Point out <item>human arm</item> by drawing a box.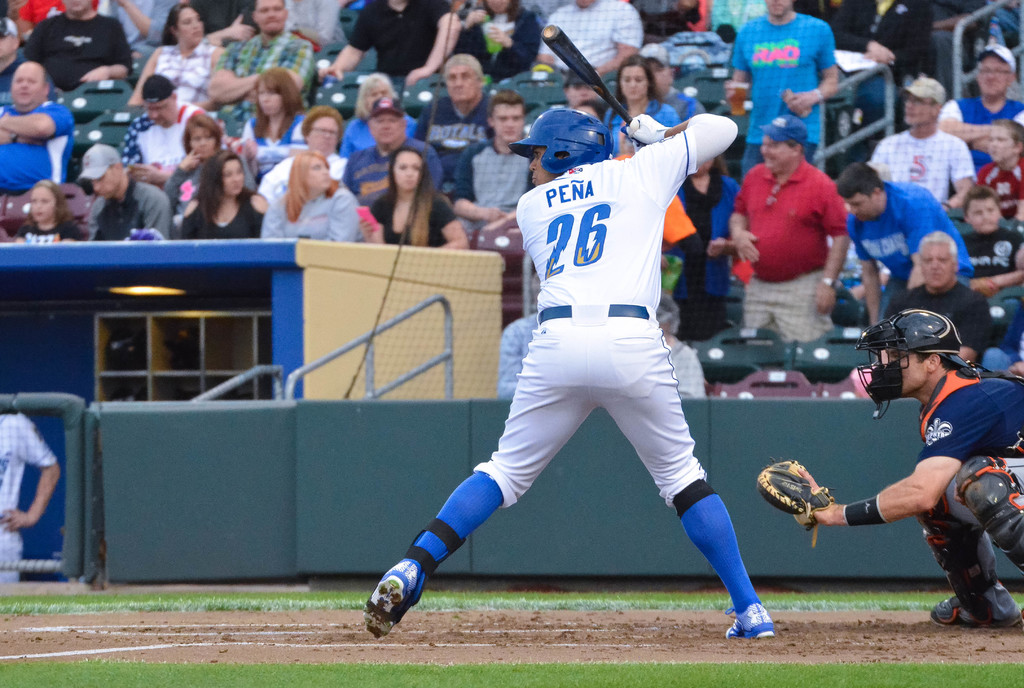
detection(983, 231, 1023, 286).
